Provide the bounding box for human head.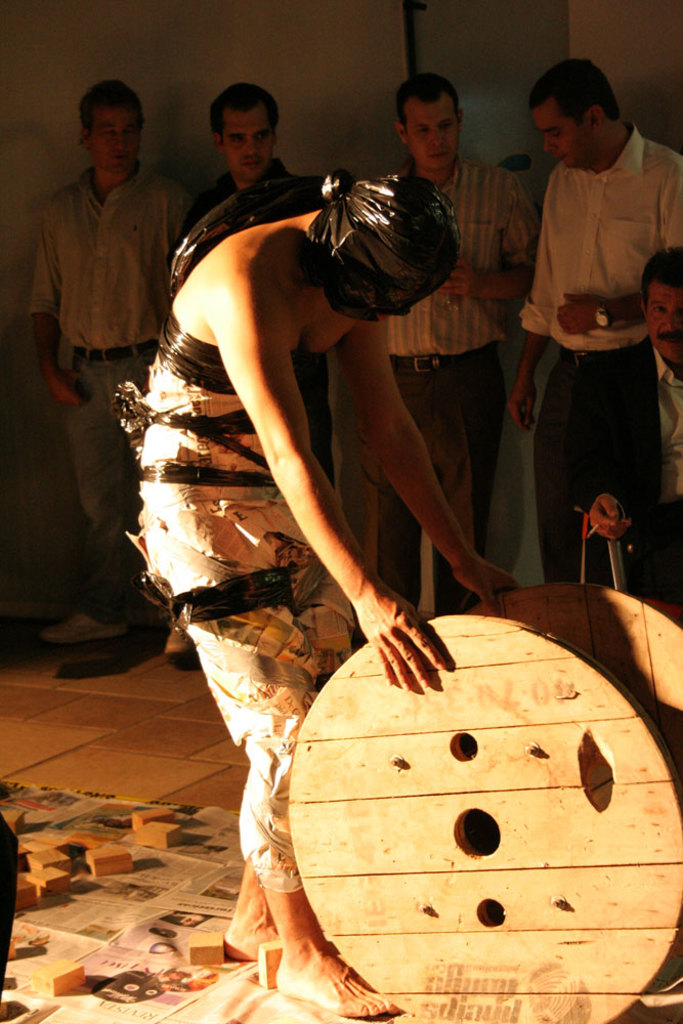
rect(311, 165, 463, 327).
